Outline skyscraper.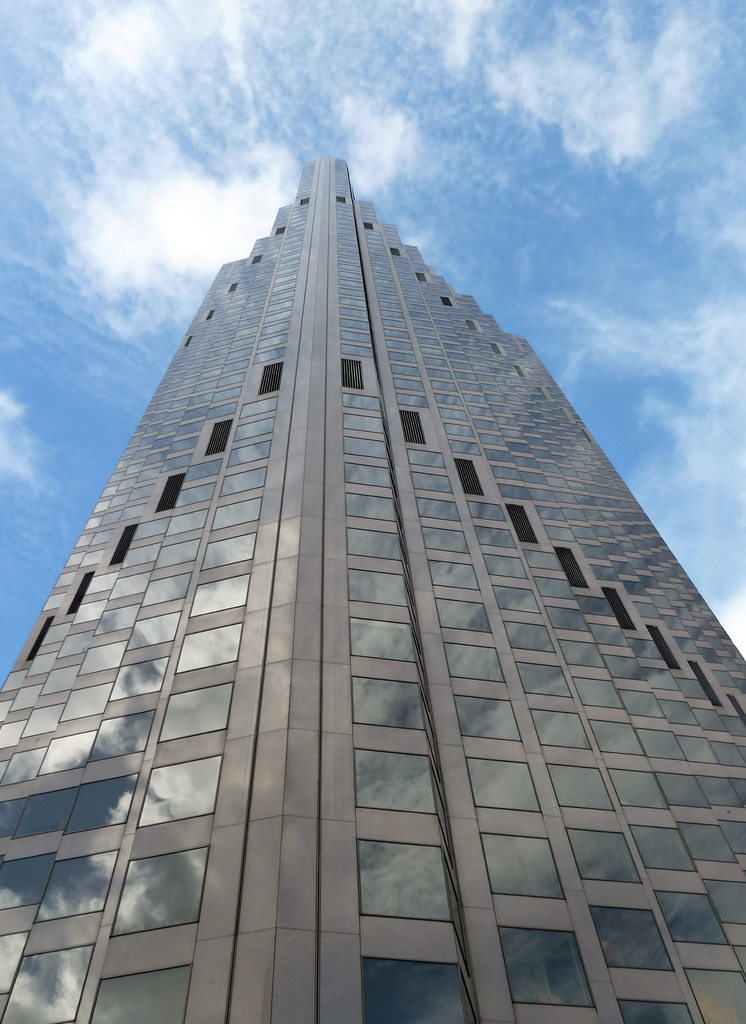
Outline: crop(0, 174, 726, 1003).
